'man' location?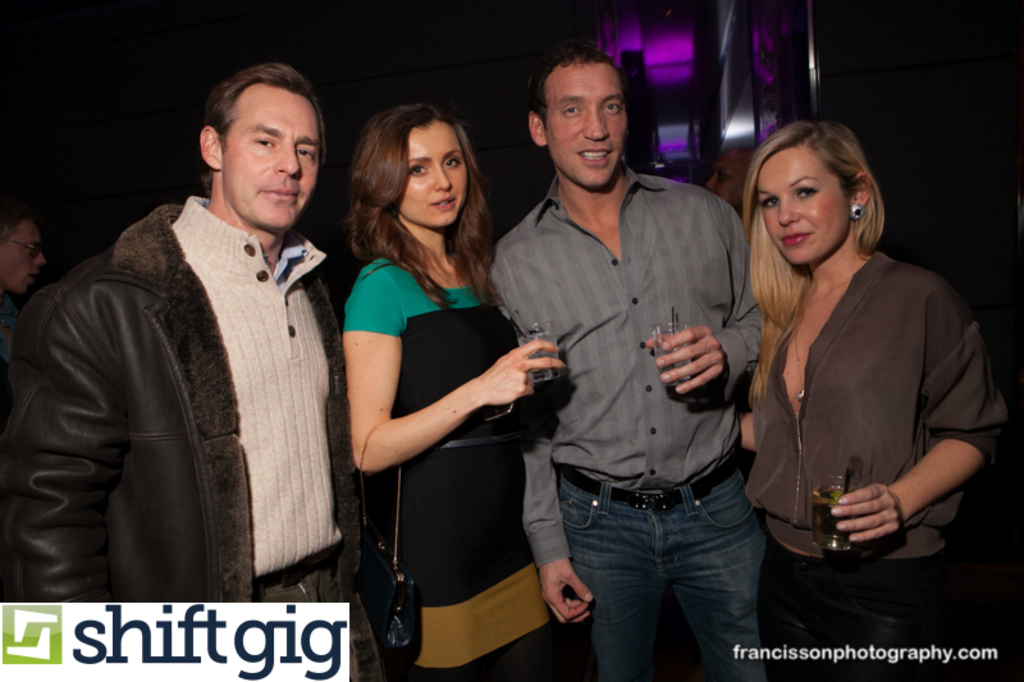
<bbox>495, 54, 771, 621</bbox>
